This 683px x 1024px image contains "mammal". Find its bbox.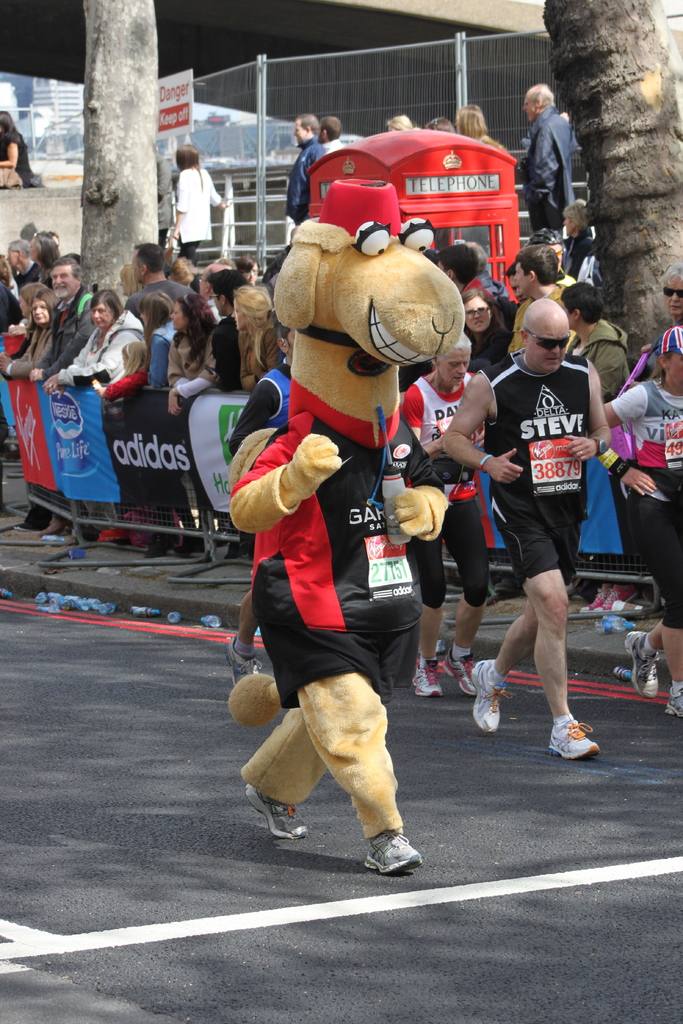
left=210, top=260, right=252, bottom=559.
